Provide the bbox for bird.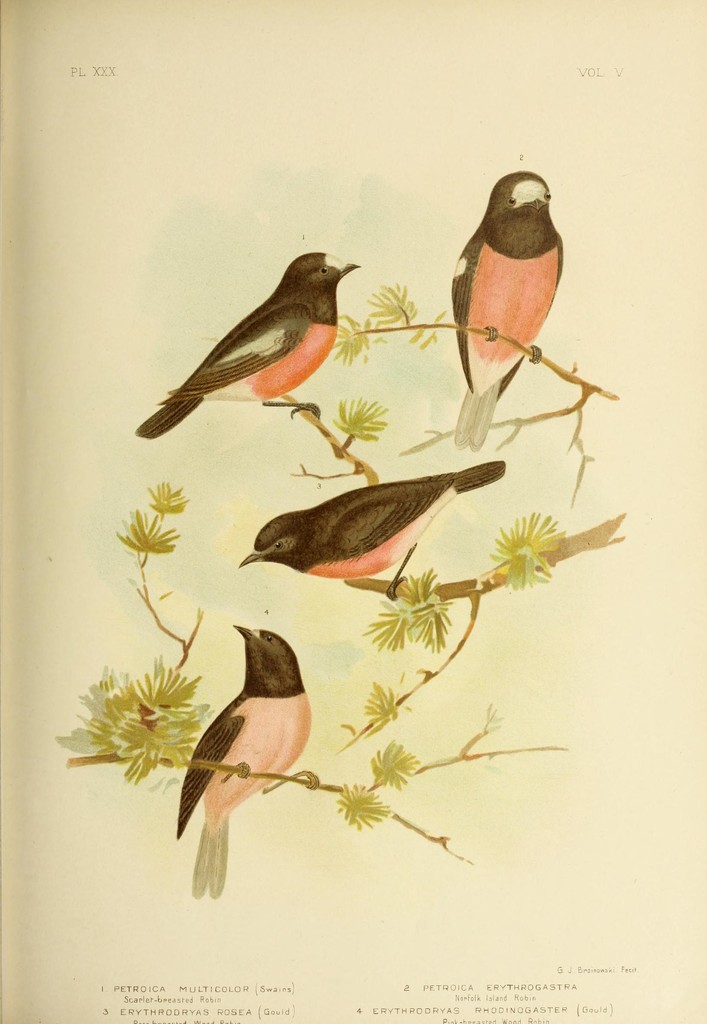
Rect(170, 627, 337, 868).
